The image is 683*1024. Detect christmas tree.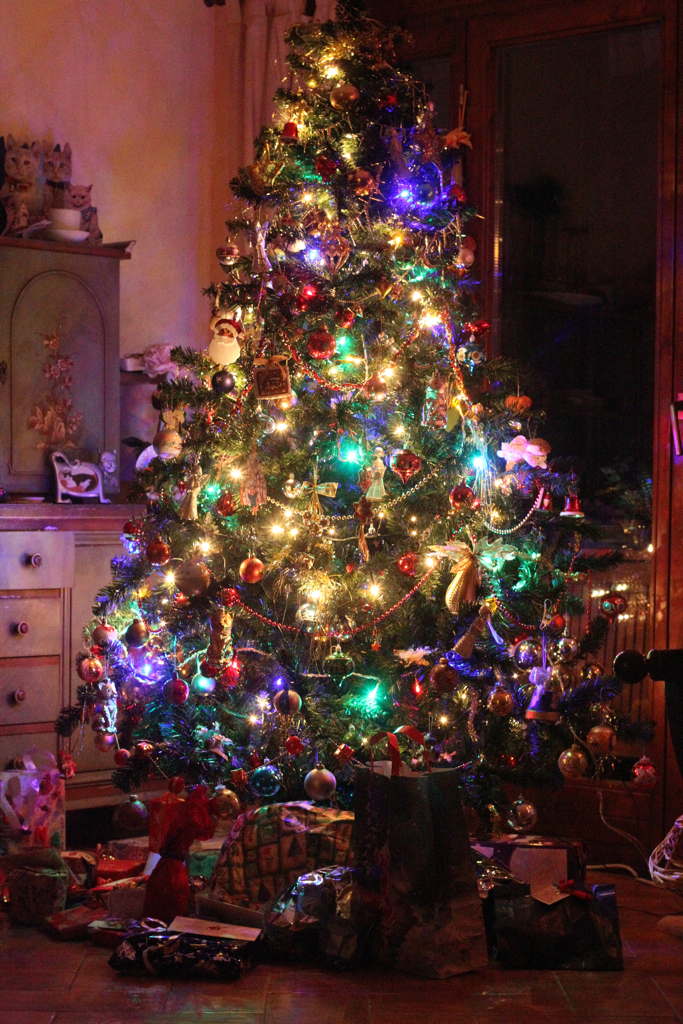
Detection: 57,19,582,817.
